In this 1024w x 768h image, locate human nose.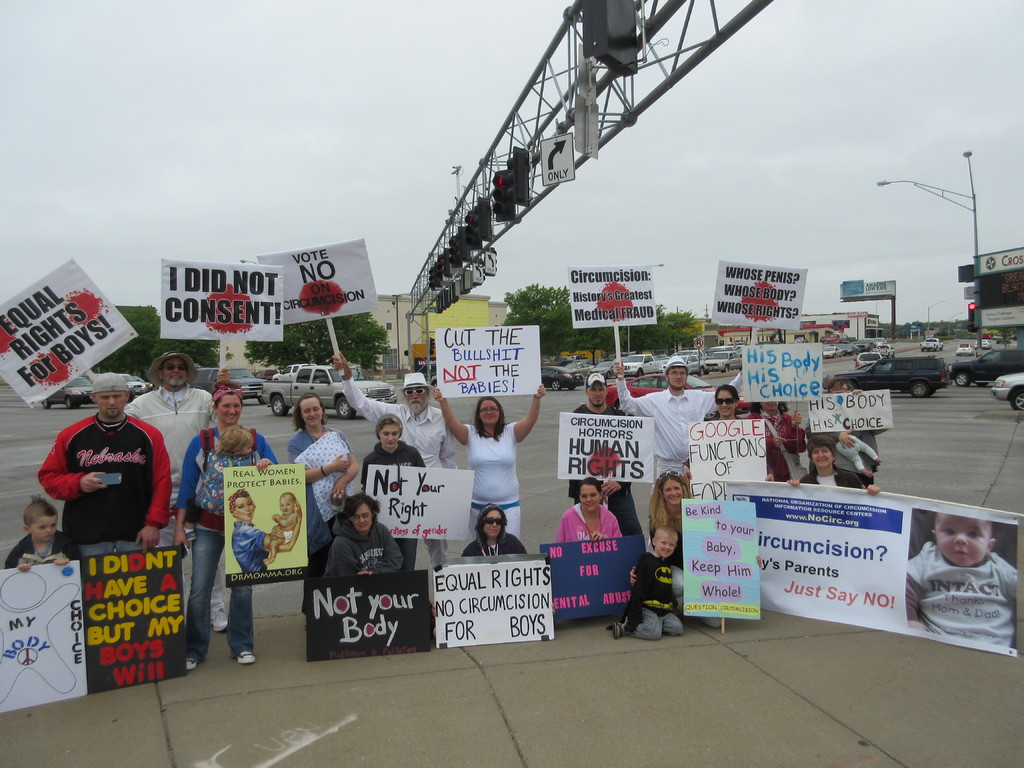
Bounding box: l=723, t=401, r=727, b=408.
